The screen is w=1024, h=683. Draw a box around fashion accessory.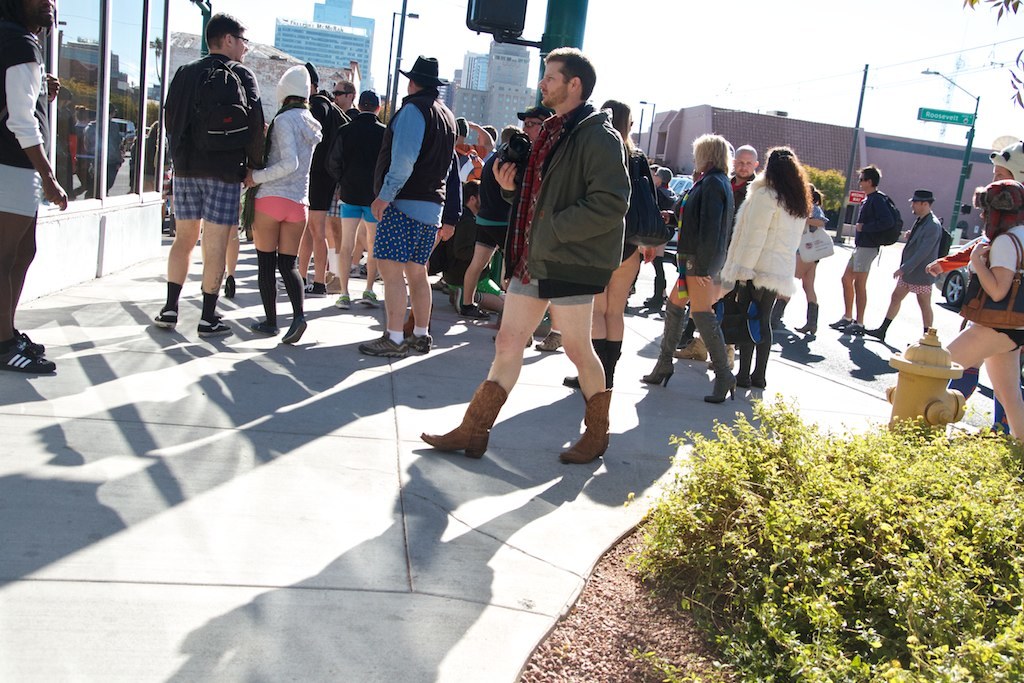
region(190, 315, 237, 332).
